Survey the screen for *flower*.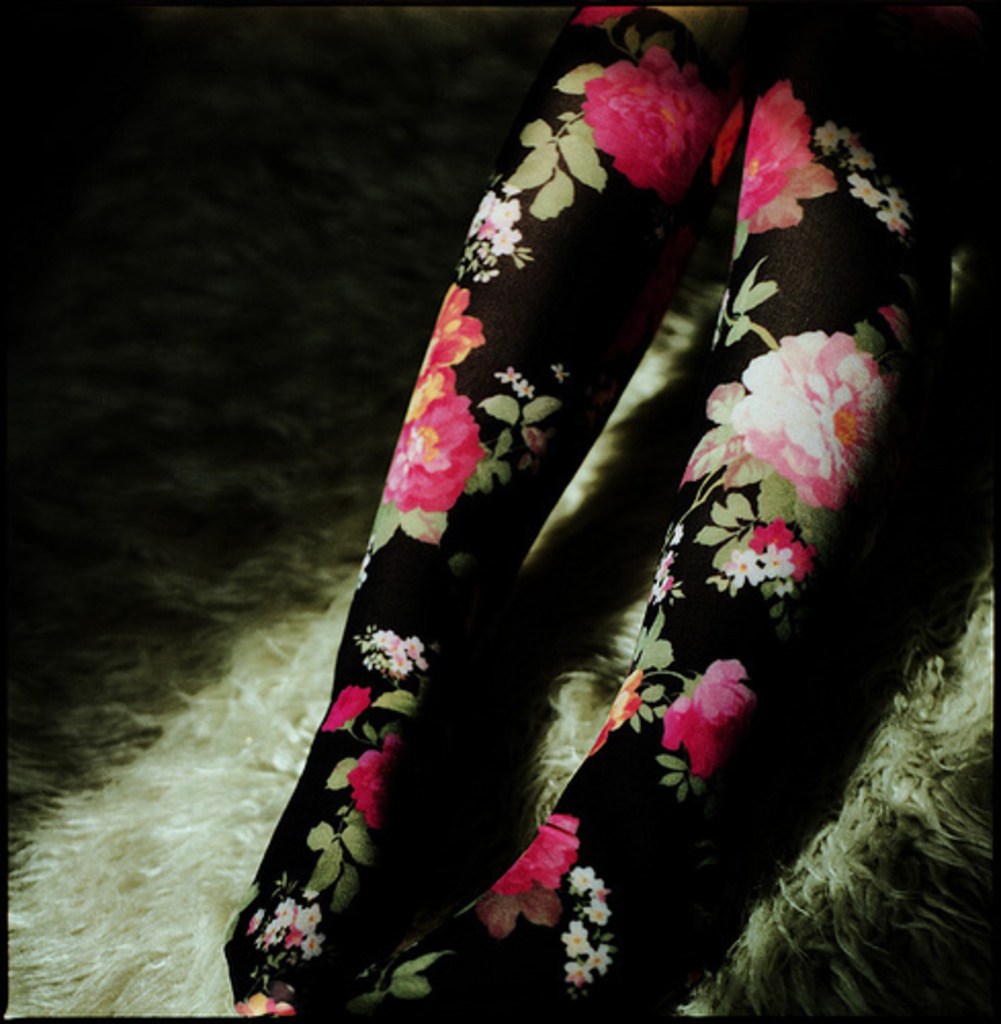
Survey found: pyautogui.locateOnScreen(731, 330, 886, 506).
